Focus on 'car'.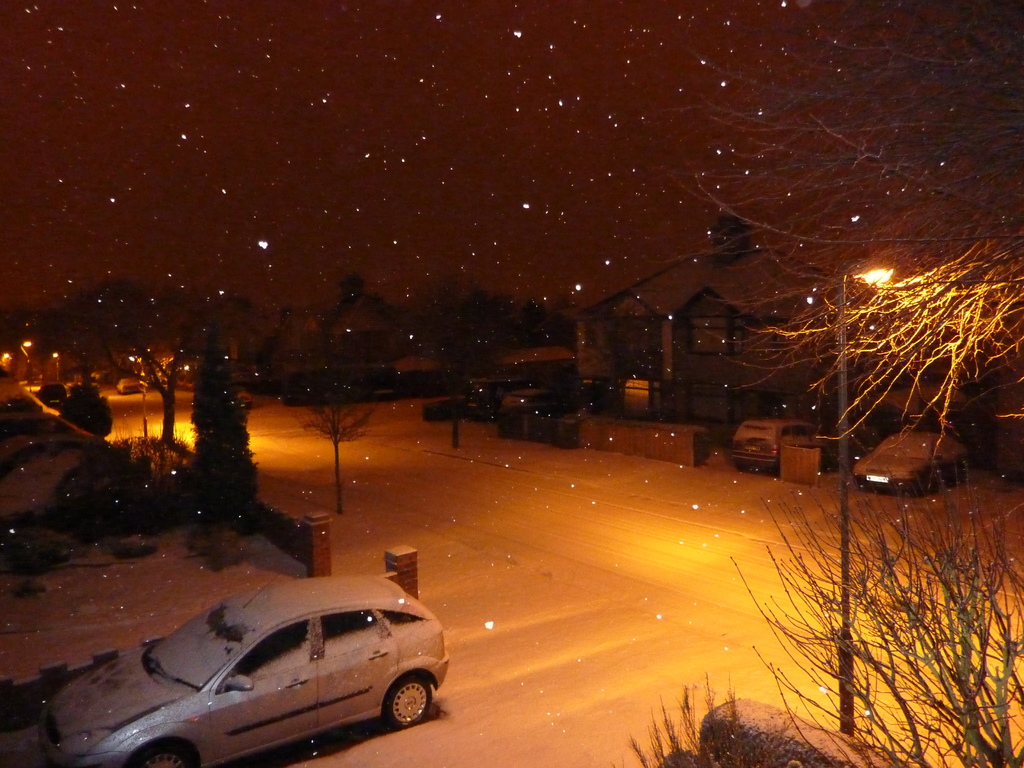
Focused at 464/378/525/415.
